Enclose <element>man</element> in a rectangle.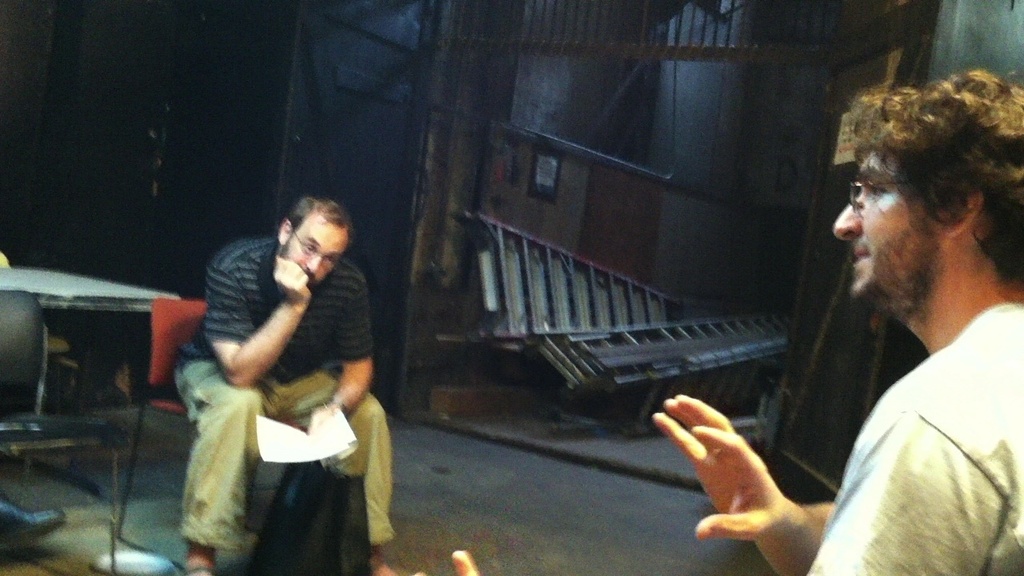
Rect(634, 81, 1006, 566).
